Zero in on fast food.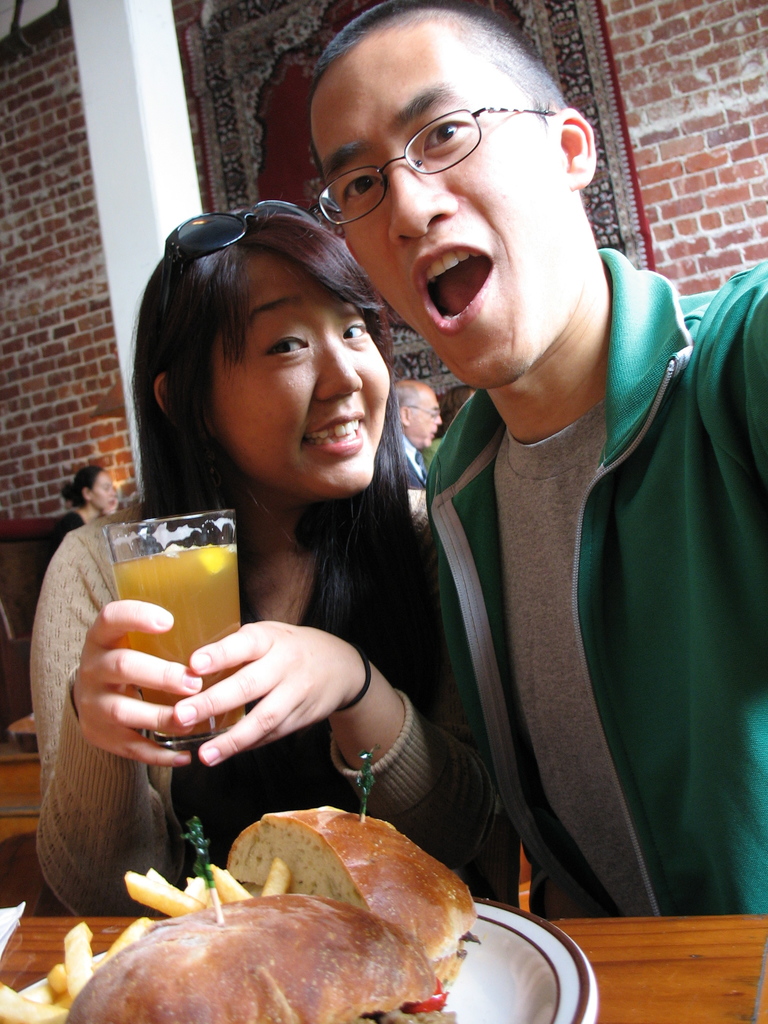
Zeroed in: 68, 892, 458, 1023.
